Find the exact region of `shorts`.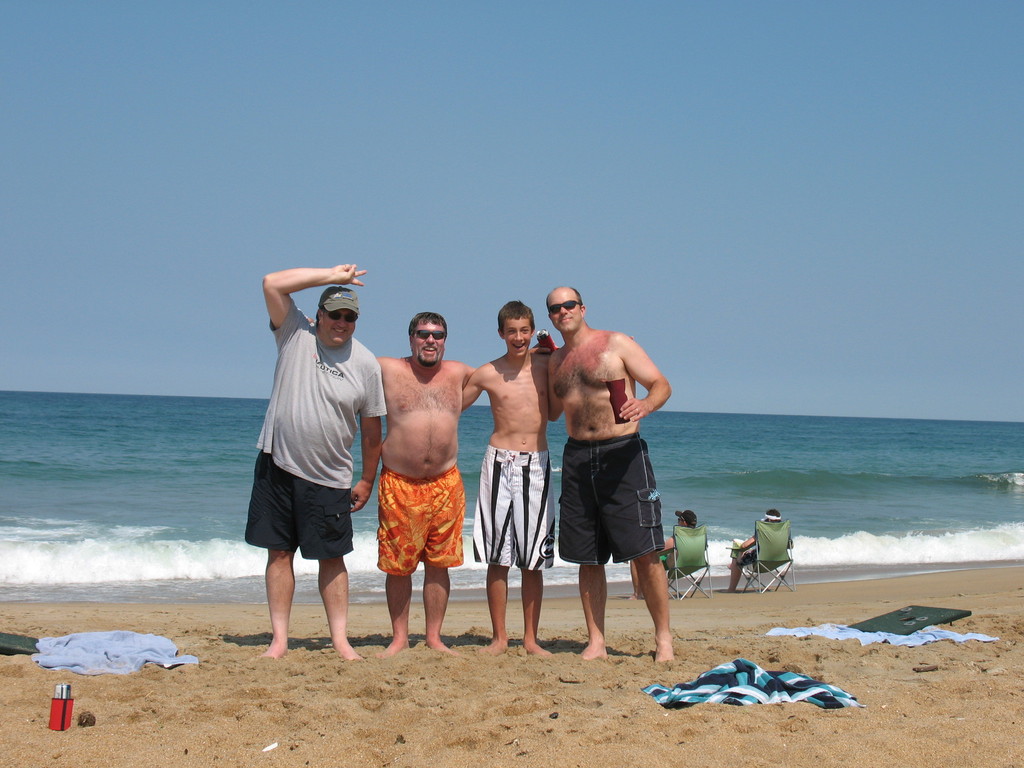
Exact region: left=473, top=447, right=556, bottom=569.
